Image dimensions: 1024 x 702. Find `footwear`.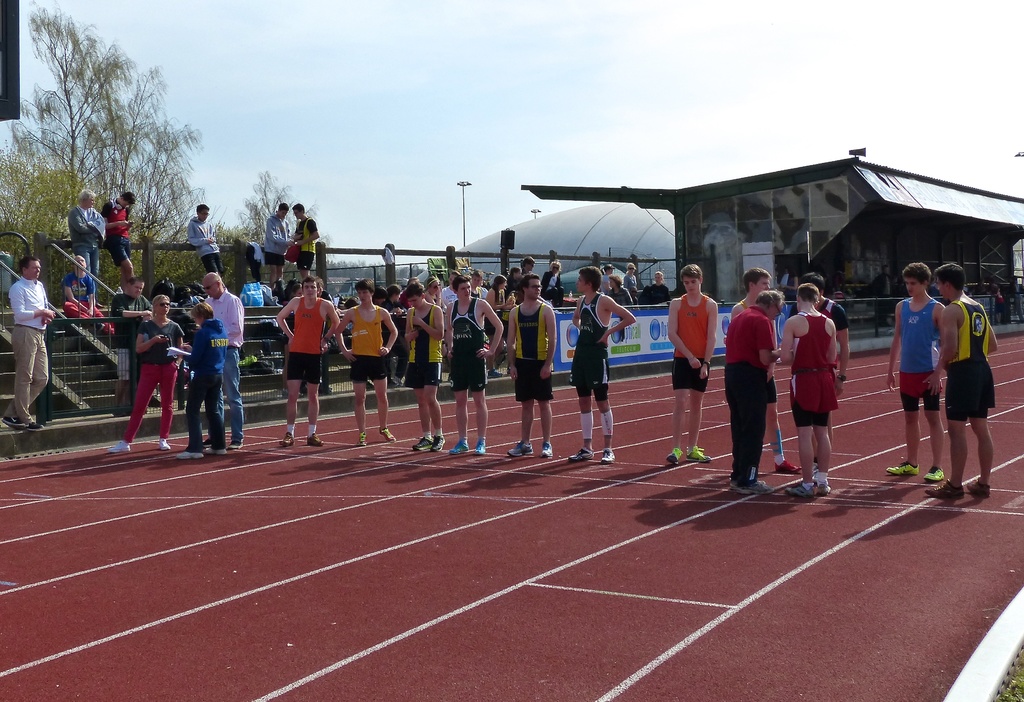
[666,446,683,465].
